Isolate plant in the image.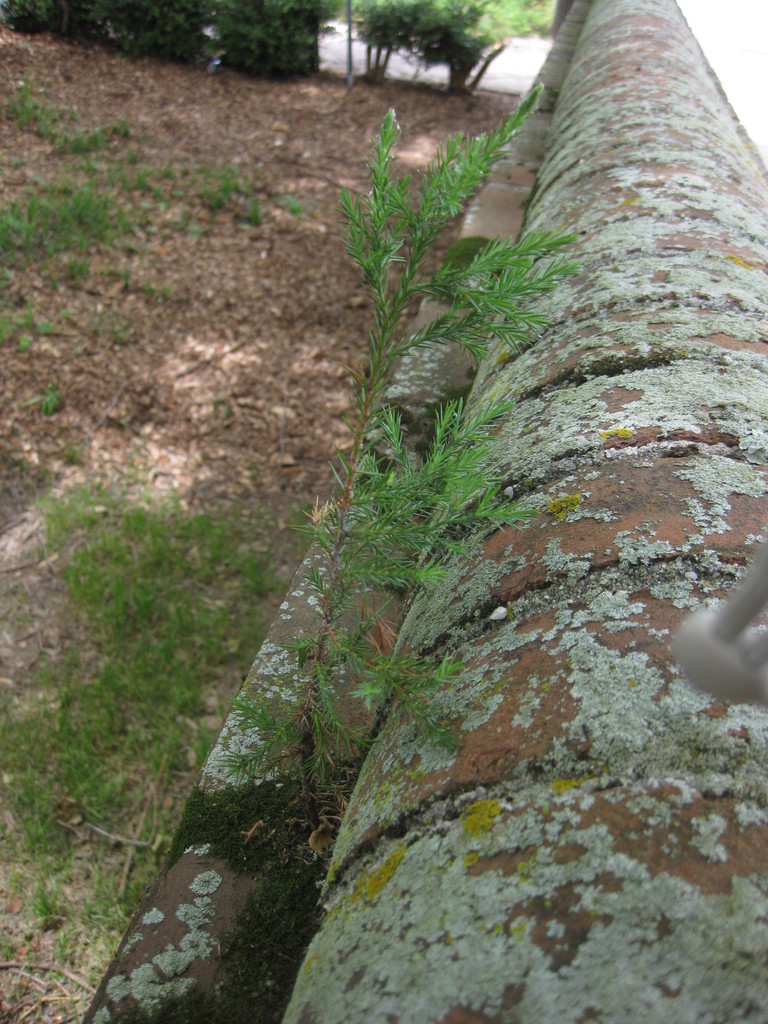
Isolated region: l=133, t=140, r=310, b=245.
